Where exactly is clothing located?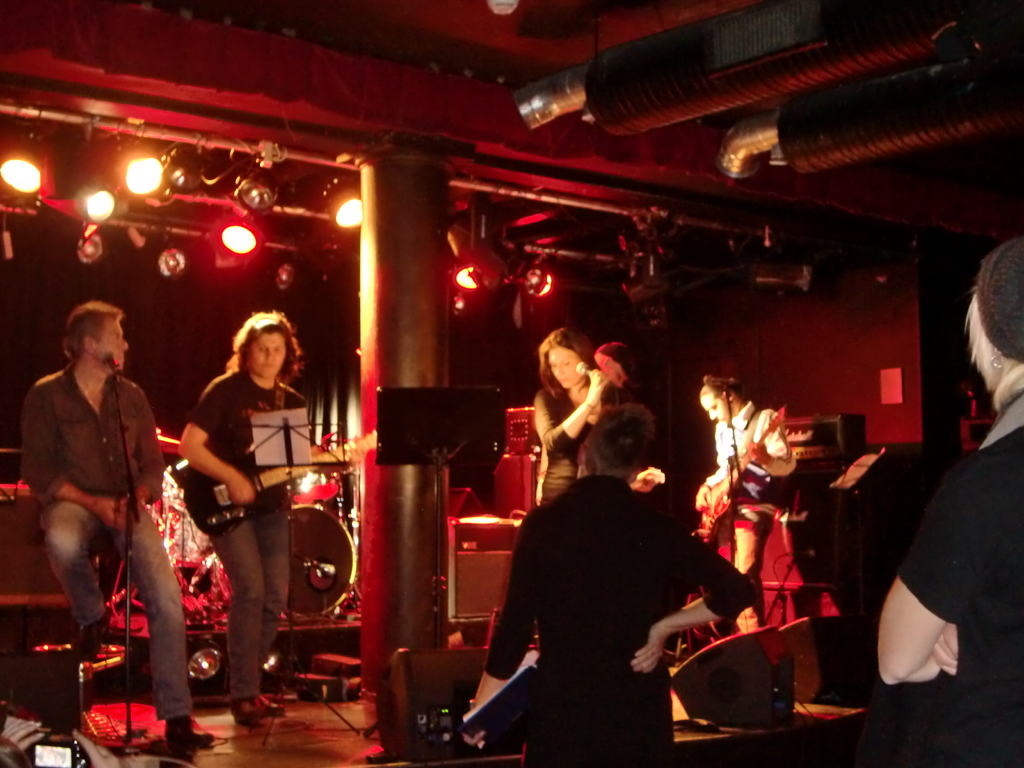
Its bounding box is 898:386:1023:767.
